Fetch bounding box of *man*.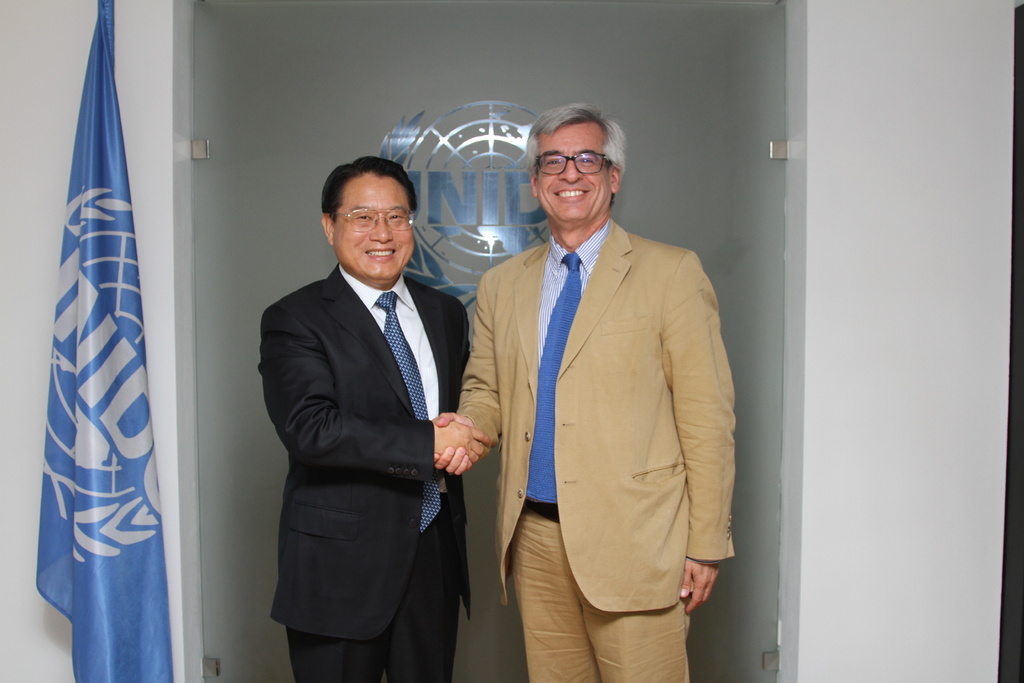
Bbox: <bbox>259, 156, 493, 682</bbox>.
